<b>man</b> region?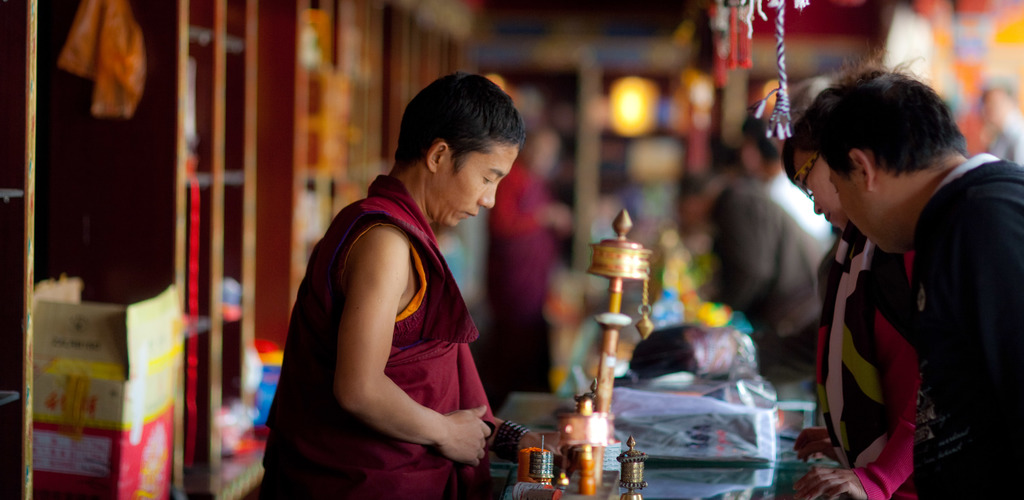
l=819, t=40, r=1023, b=499
